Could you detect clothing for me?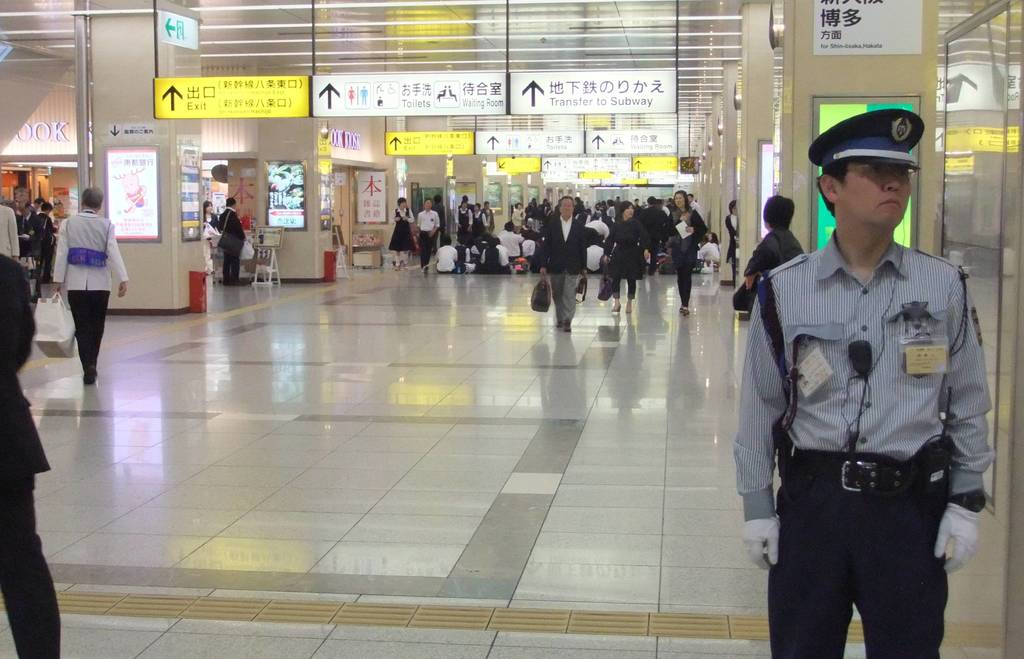
Detection result: [459, 209, 471, 233].
